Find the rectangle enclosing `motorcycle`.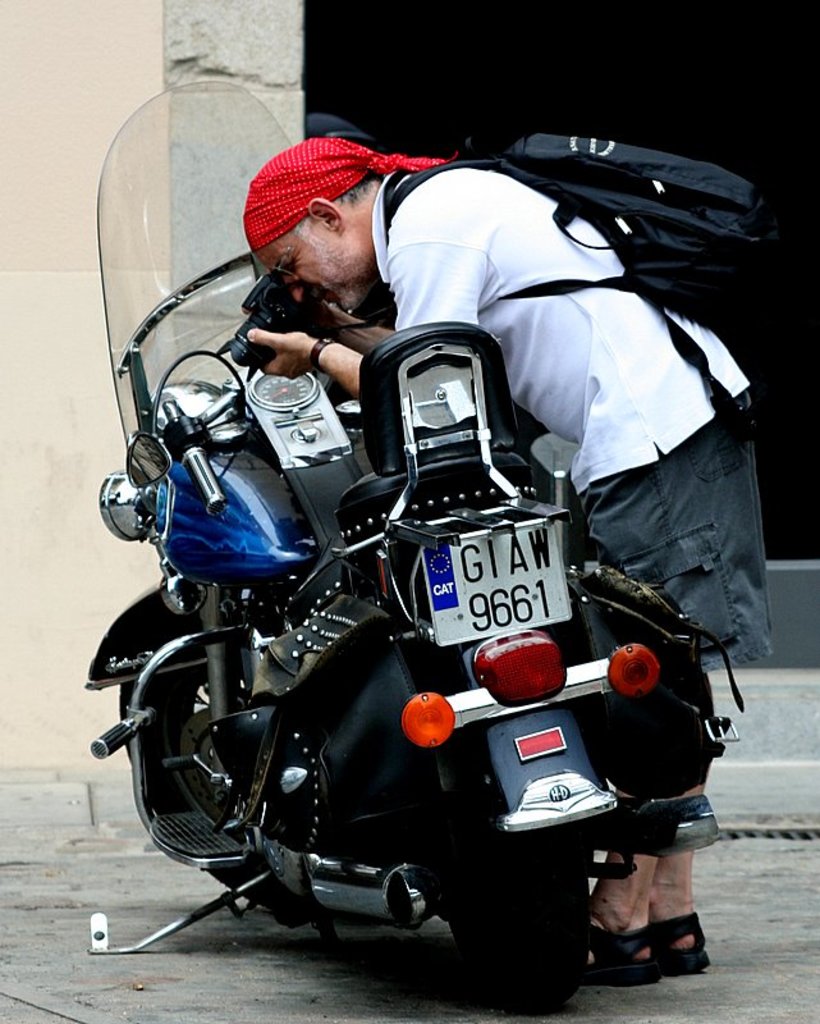
{"left": 99, "top": 77, "right": 664, "bottom": 1015}.
